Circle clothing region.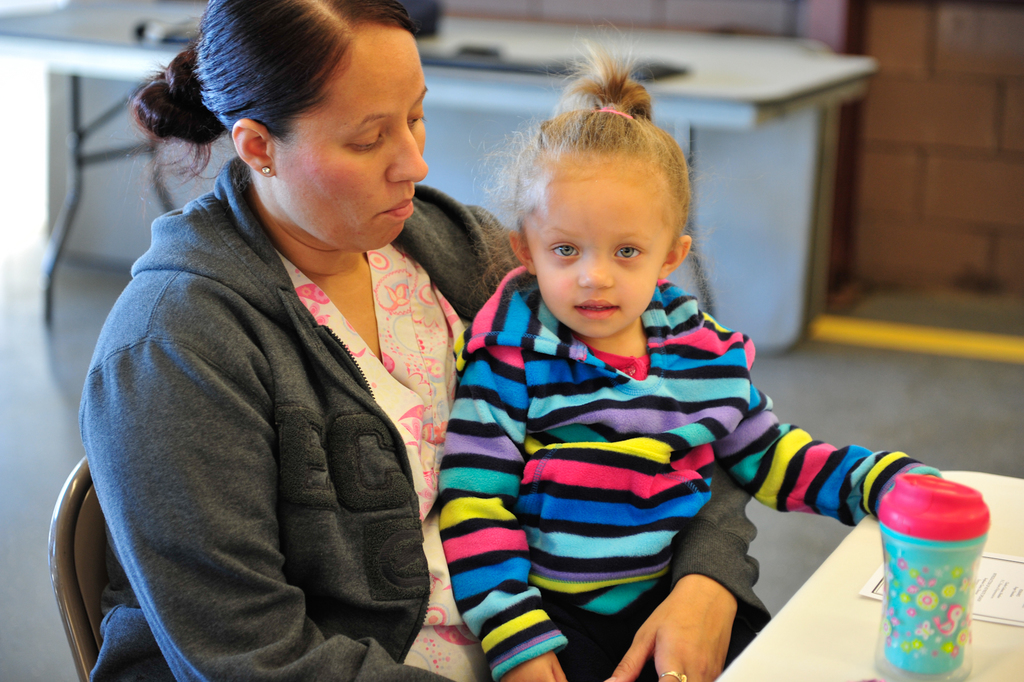
Region: (x1=434, y1=267, x2=940, y2=681).
